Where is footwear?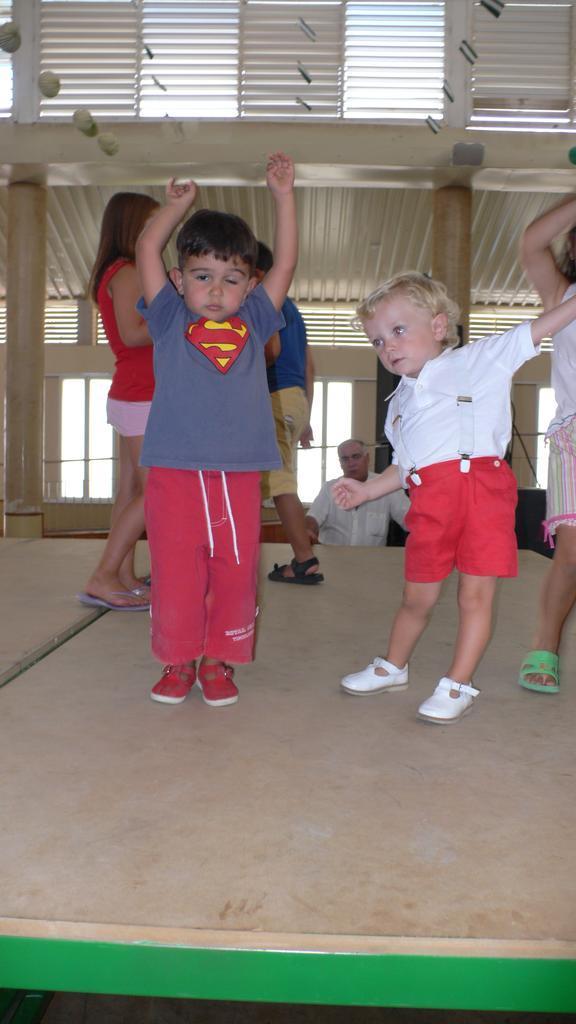
bbox(191, 663, 239, 709).
